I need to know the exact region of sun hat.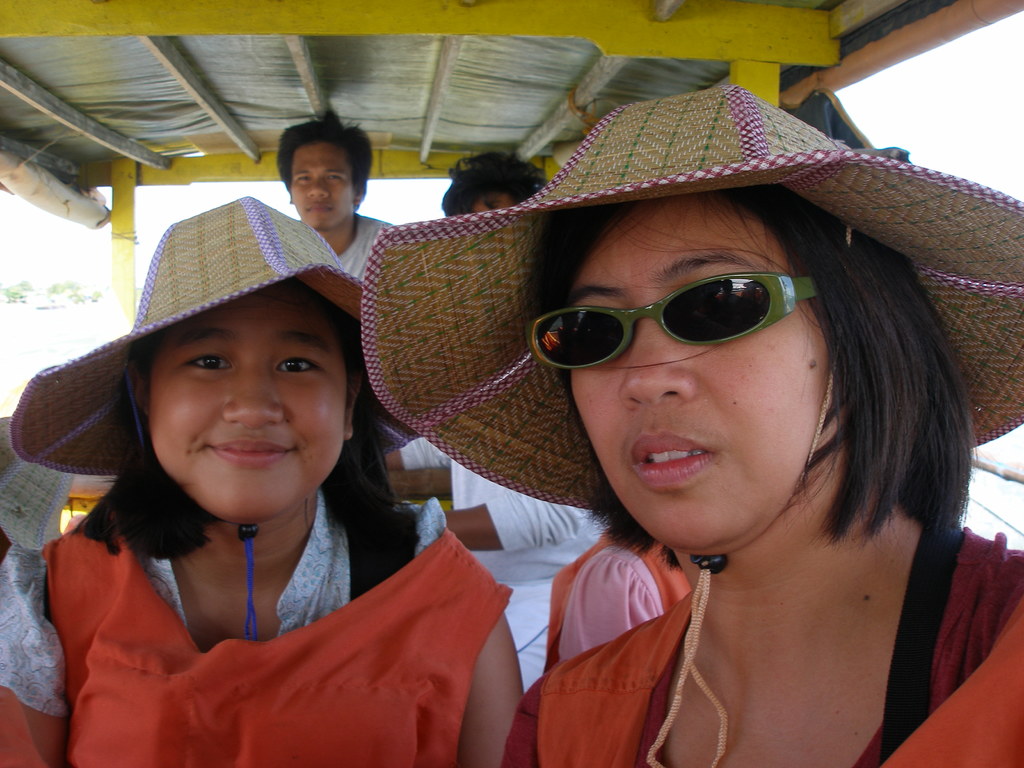
Region: [left=5, top=189, right=434, bottom=650].
